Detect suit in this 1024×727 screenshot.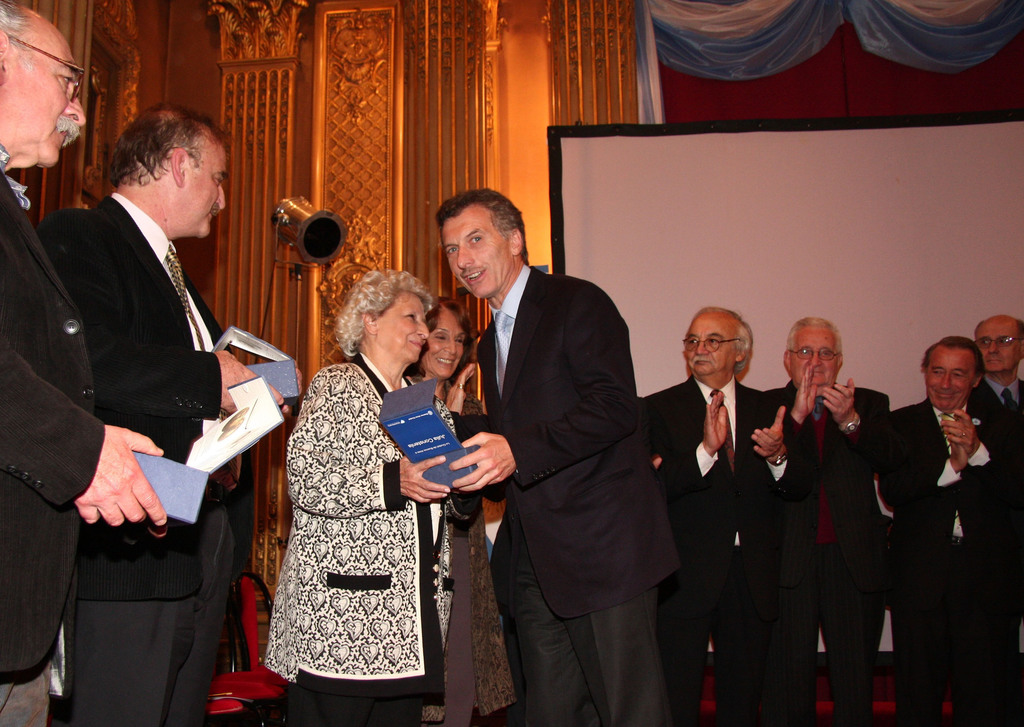
Detection: 977, 374, 1023, 418.
